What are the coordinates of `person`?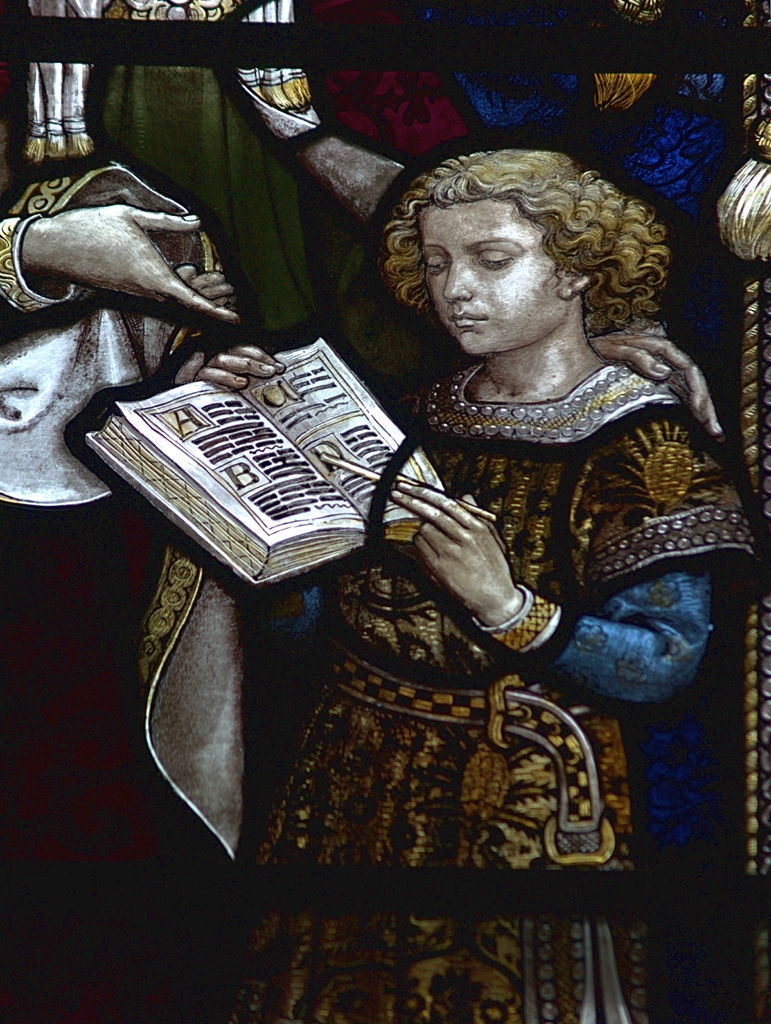
select_region(0, 0, 317, 506).
